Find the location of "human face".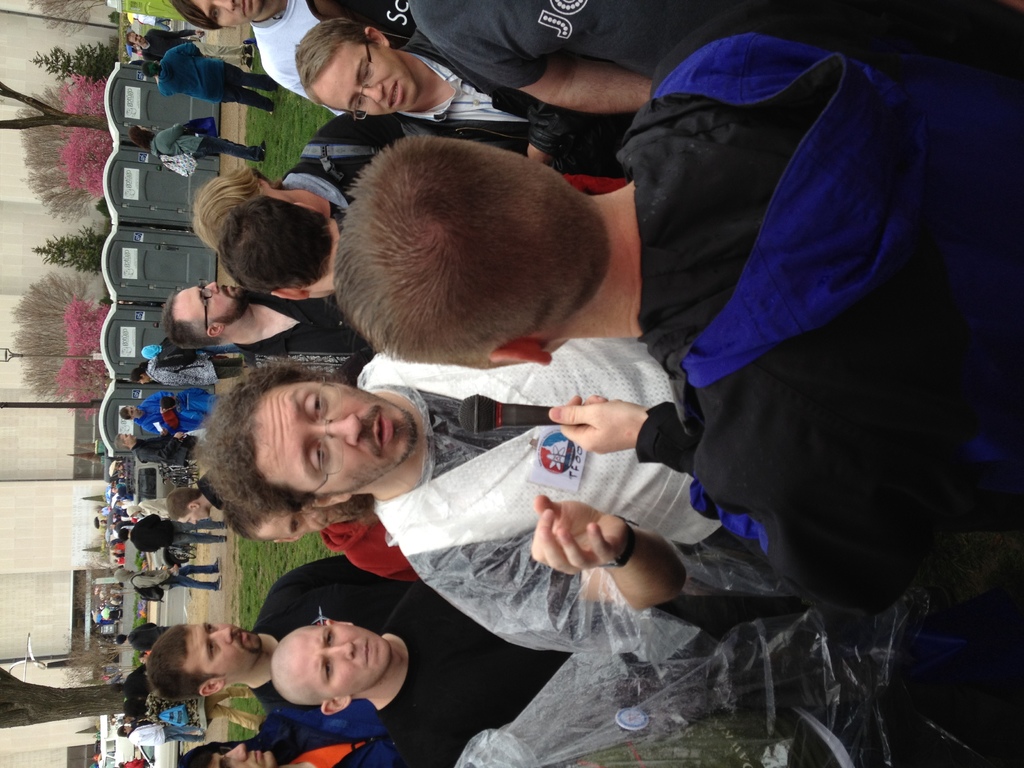
Location: box=[123, 431, 140, 445].
